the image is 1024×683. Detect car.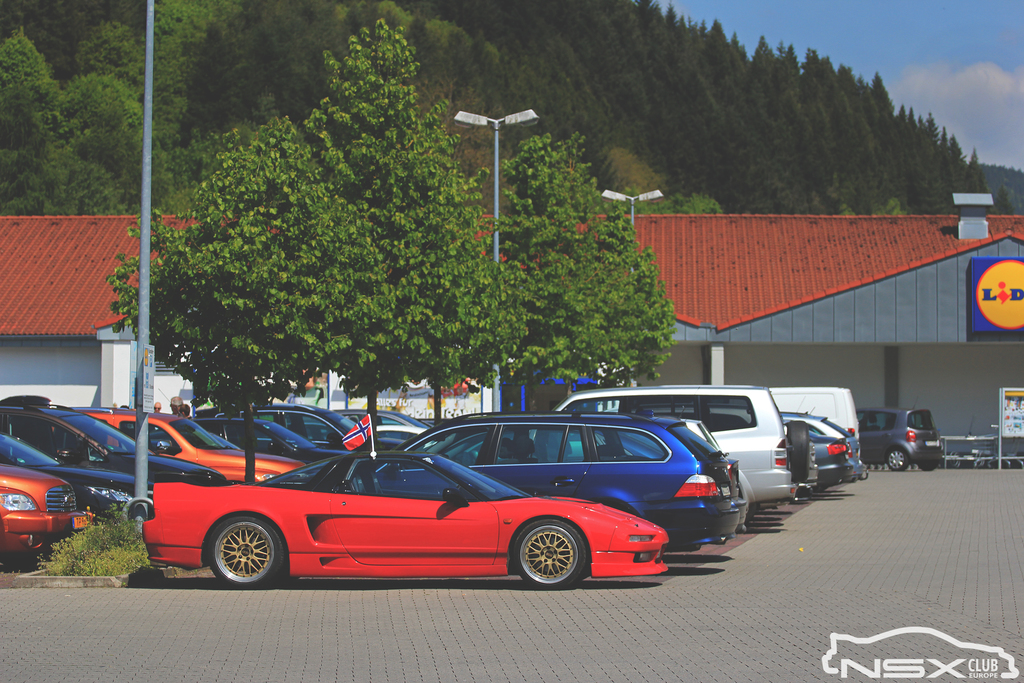
Detection: 228/397/407/461.
